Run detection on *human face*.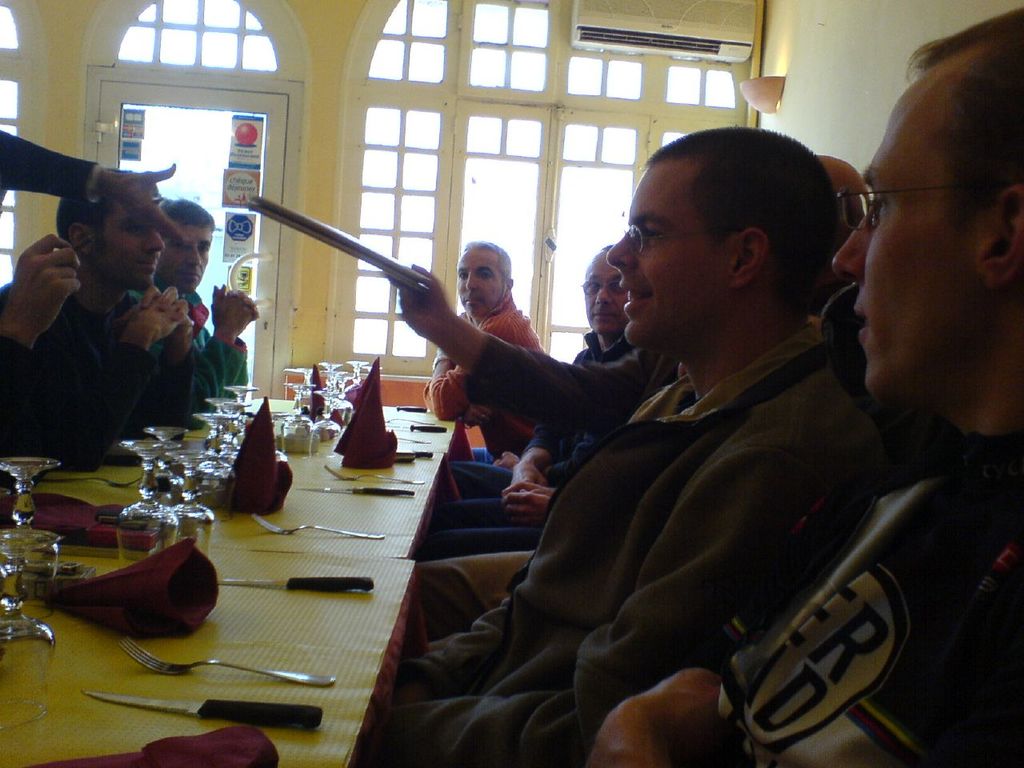
Result: x1=457 y1=244 x2=504 y2=312.
